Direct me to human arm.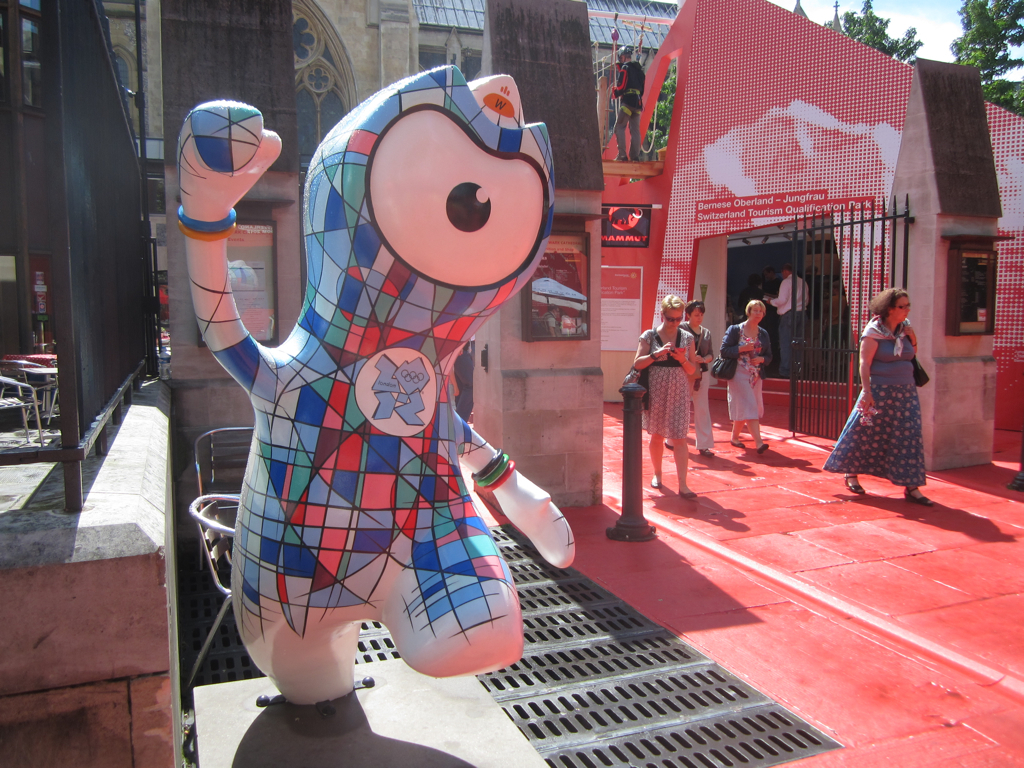
Direction: <box>755,332,774,365</box>.
